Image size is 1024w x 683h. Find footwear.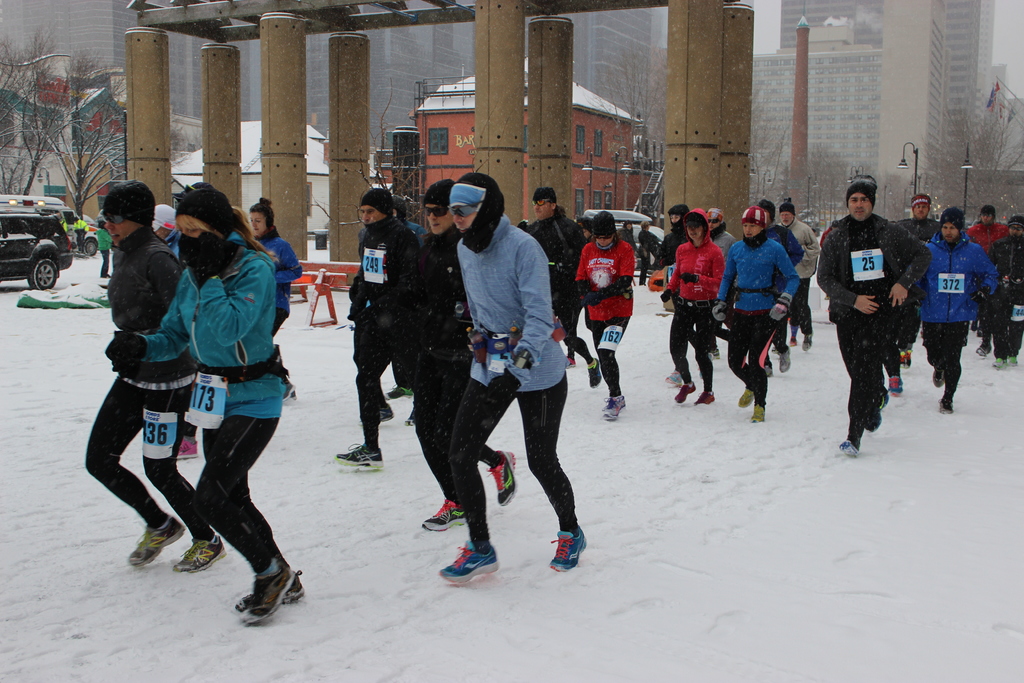
[left=996, top=359, right=1005, bottom=374].
